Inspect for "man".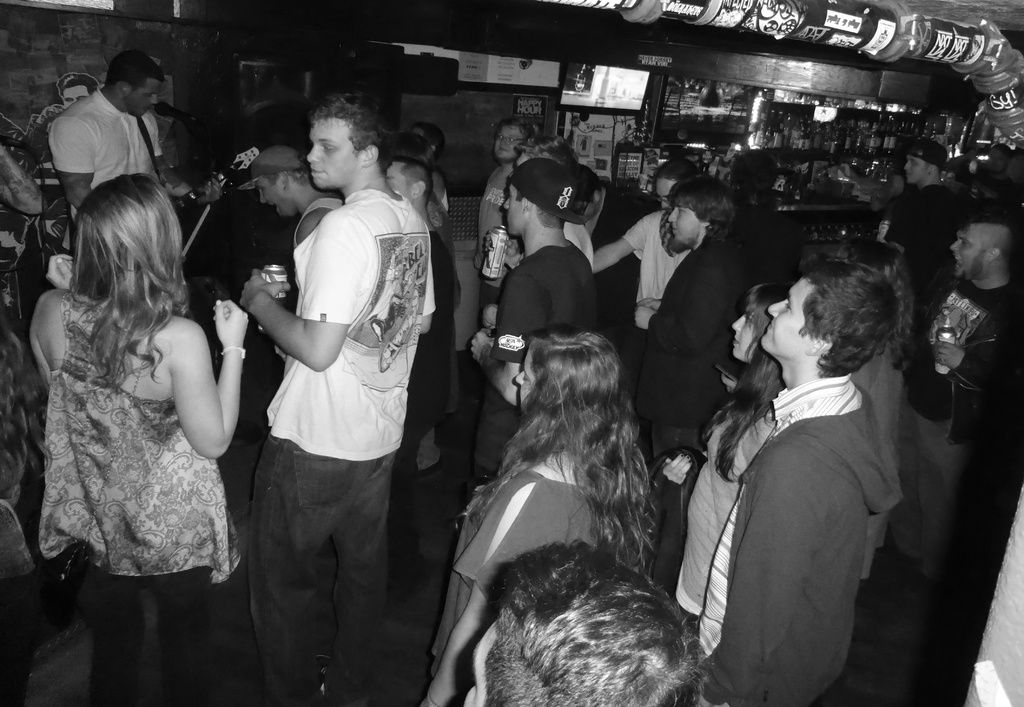
Inspection: 880/137/958/347.
